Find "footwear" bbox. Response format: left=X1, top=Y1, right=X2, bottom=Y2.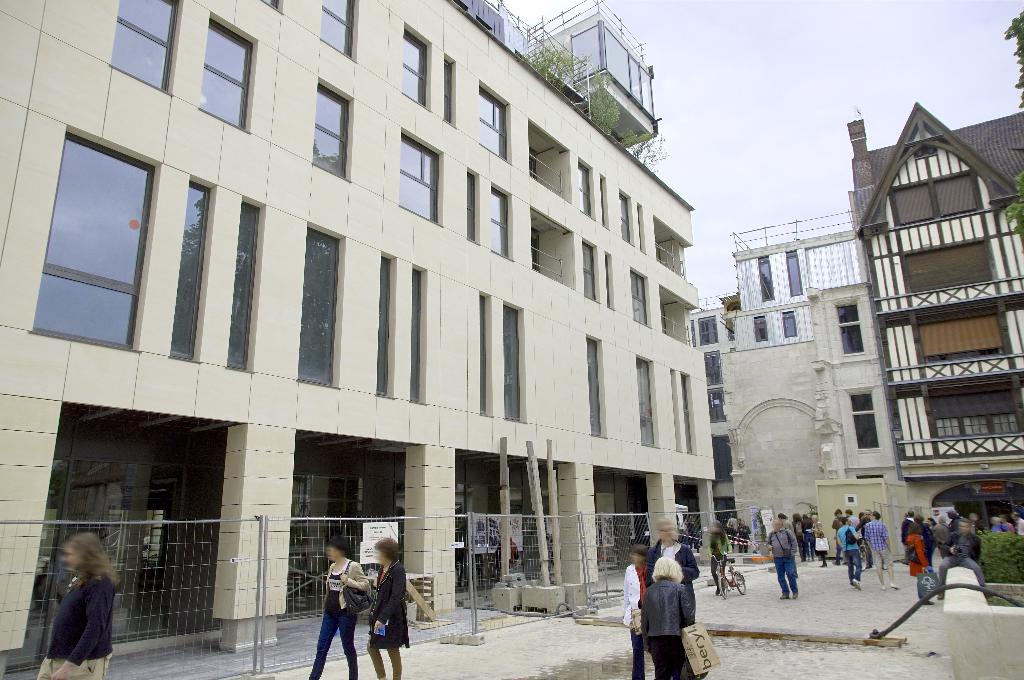
left=788, top=592, right=796, bottom=604.
